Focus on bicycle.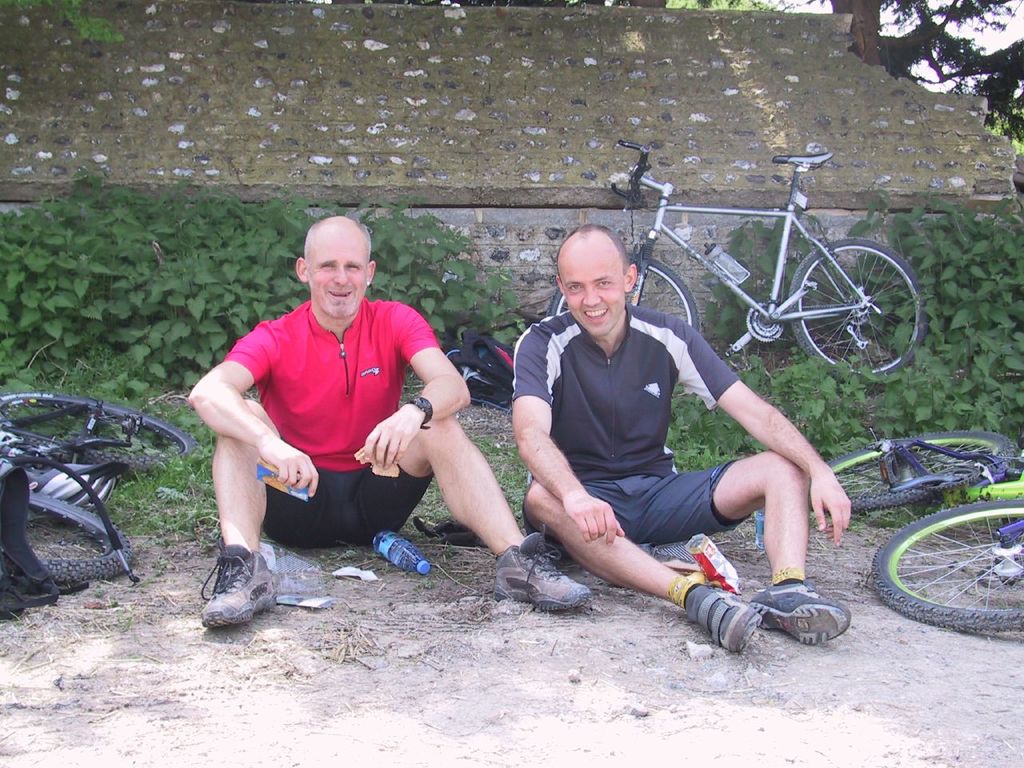
Focused at region(808, 427, 1023, 637).
